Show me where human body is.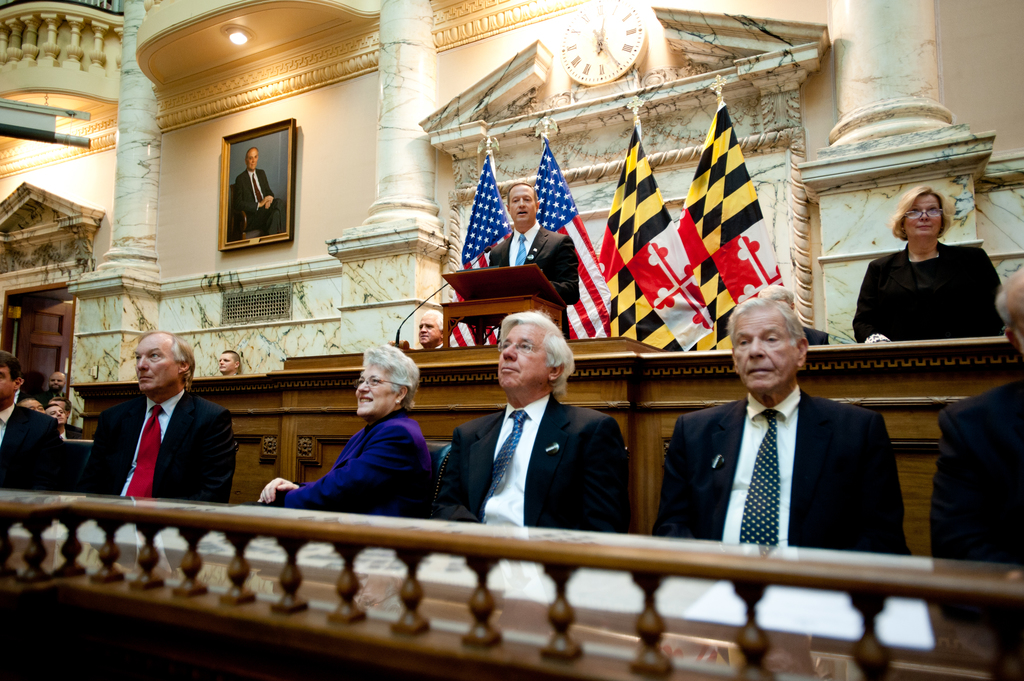
human body is at (445, 310, 628, 525).
